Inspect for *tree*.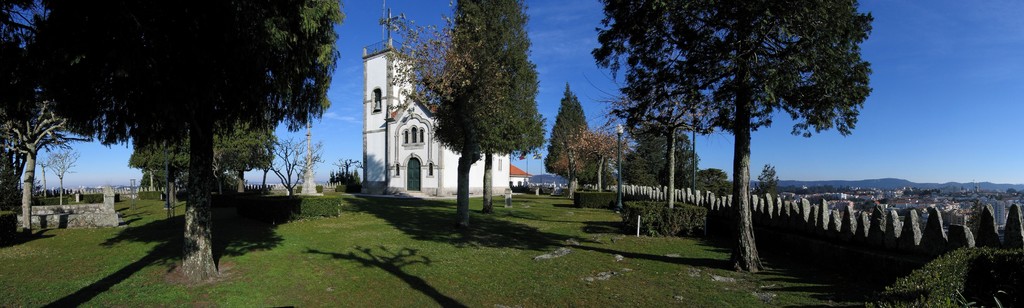
Inspection: detection(129, 118, 280, 220).
